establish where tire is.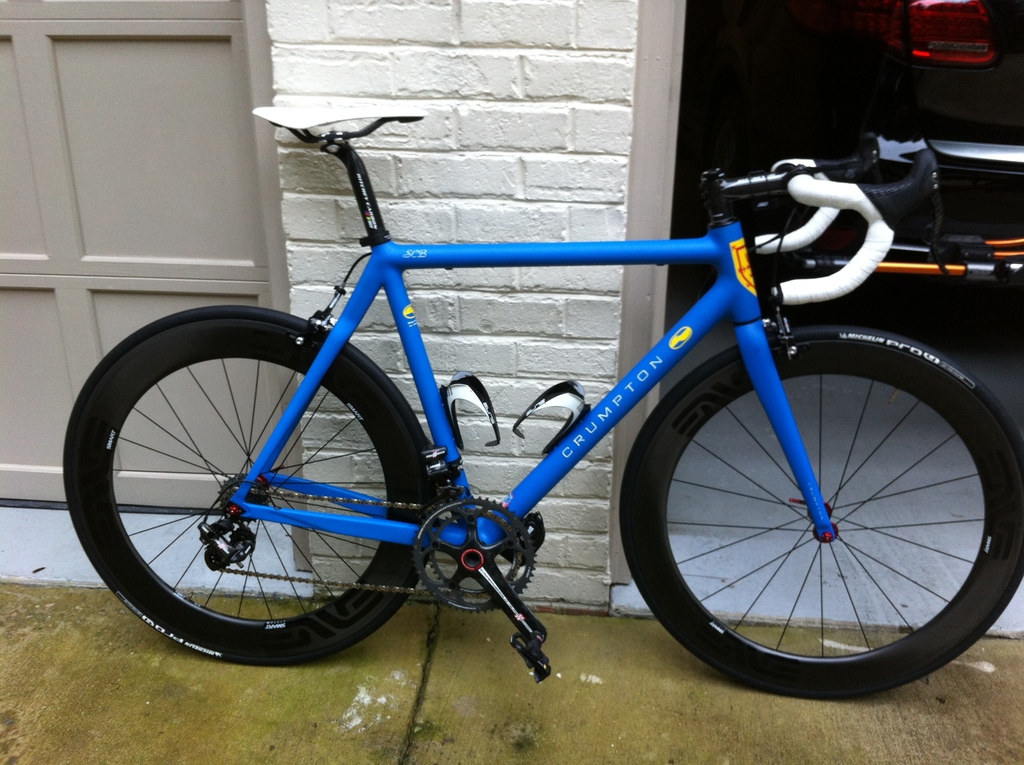
Established at detection(78, 312, 440, 671).
